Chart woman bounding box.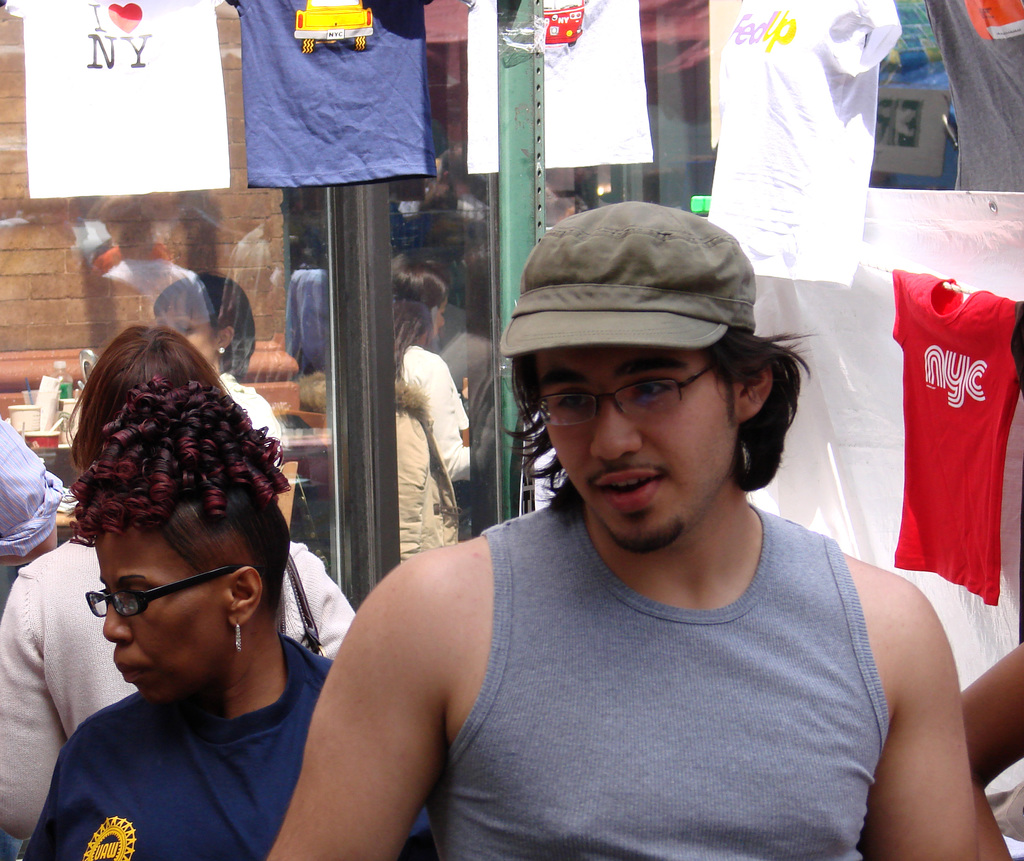
Charted: 391,259,487,574.
